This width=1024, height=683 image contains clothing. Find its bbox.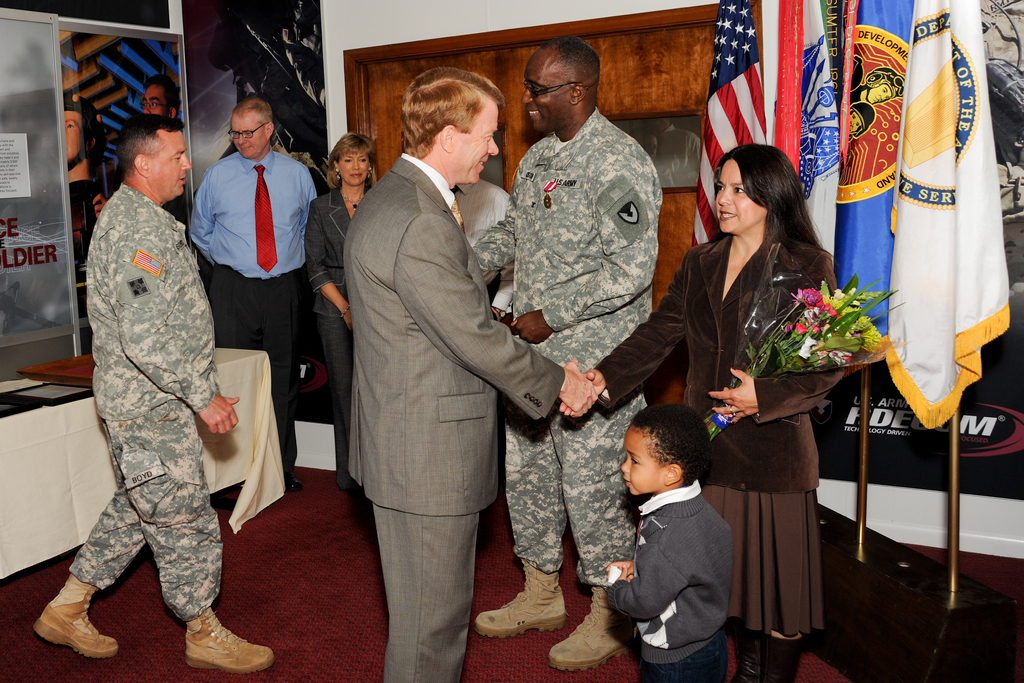
x1=610 y1=479 x2=735 y2=682.
